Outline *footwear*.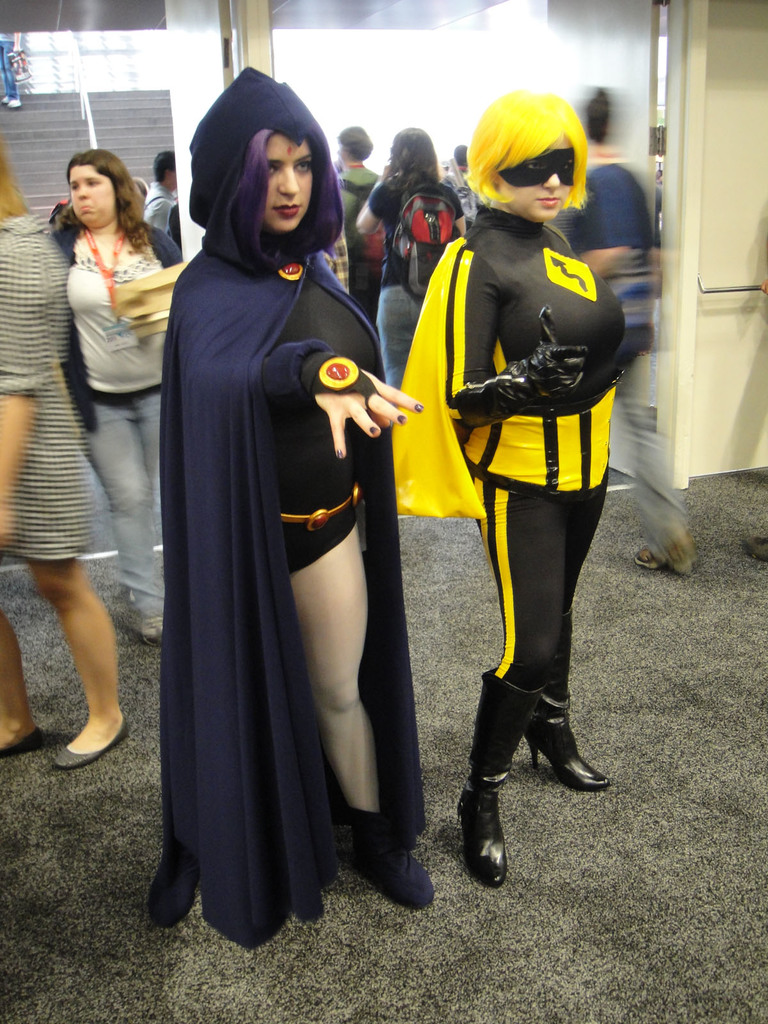
Outline: rect(143, 611, 160, 646).
